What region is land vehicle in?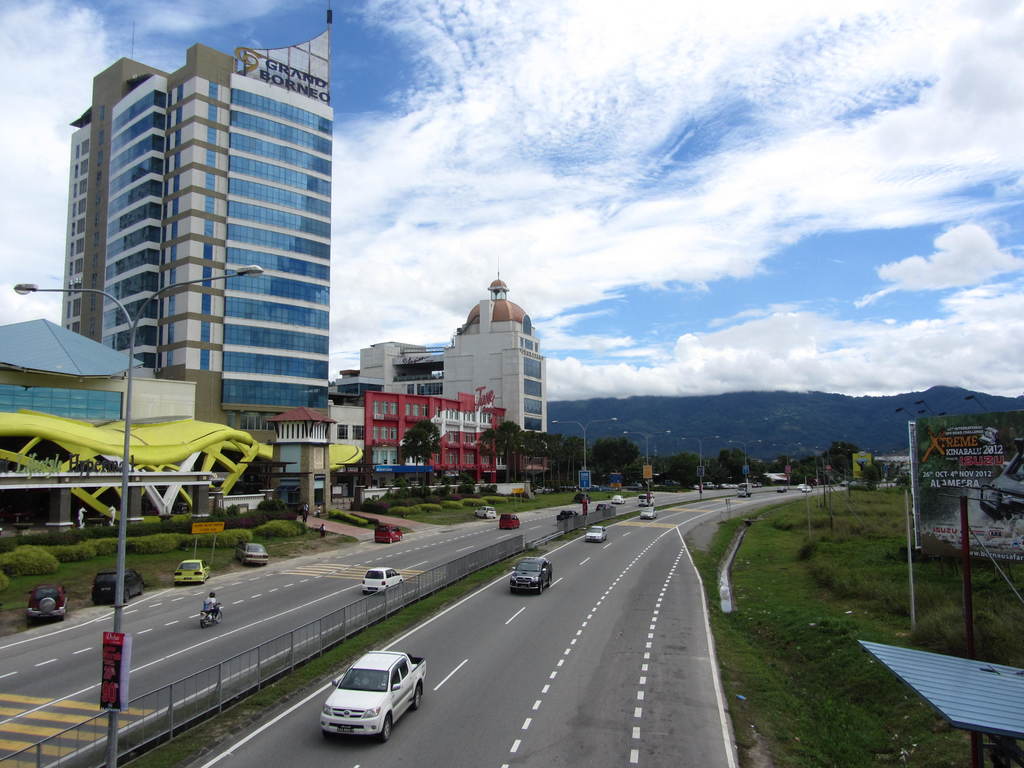
box=[319, 652, 426, 742].
